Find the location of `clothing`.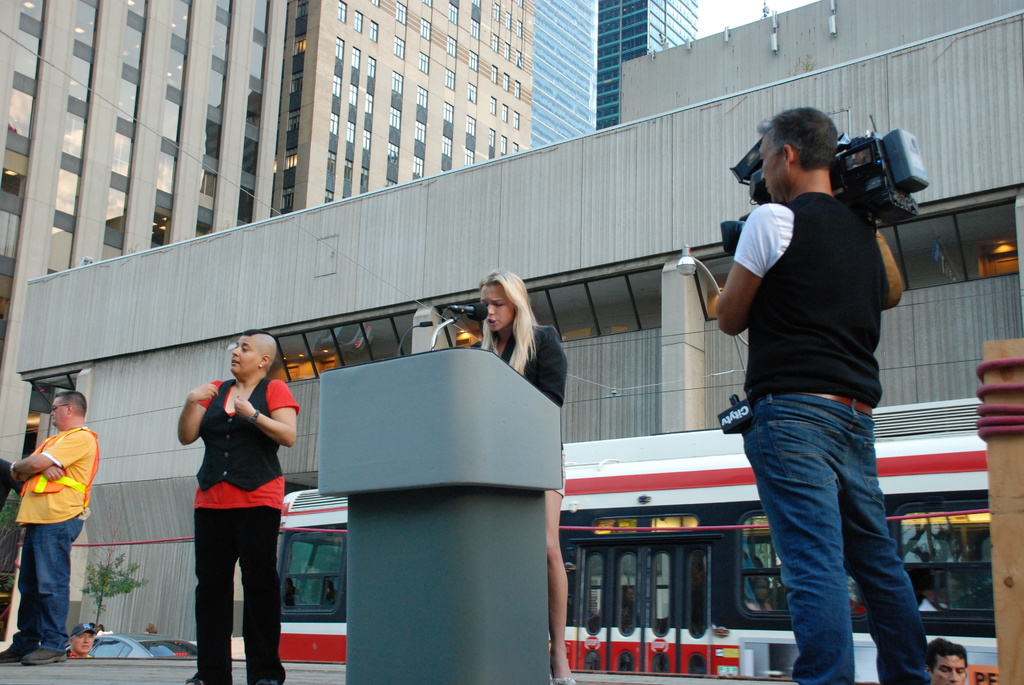
Location: select_region(468, 320, 569, 498).
